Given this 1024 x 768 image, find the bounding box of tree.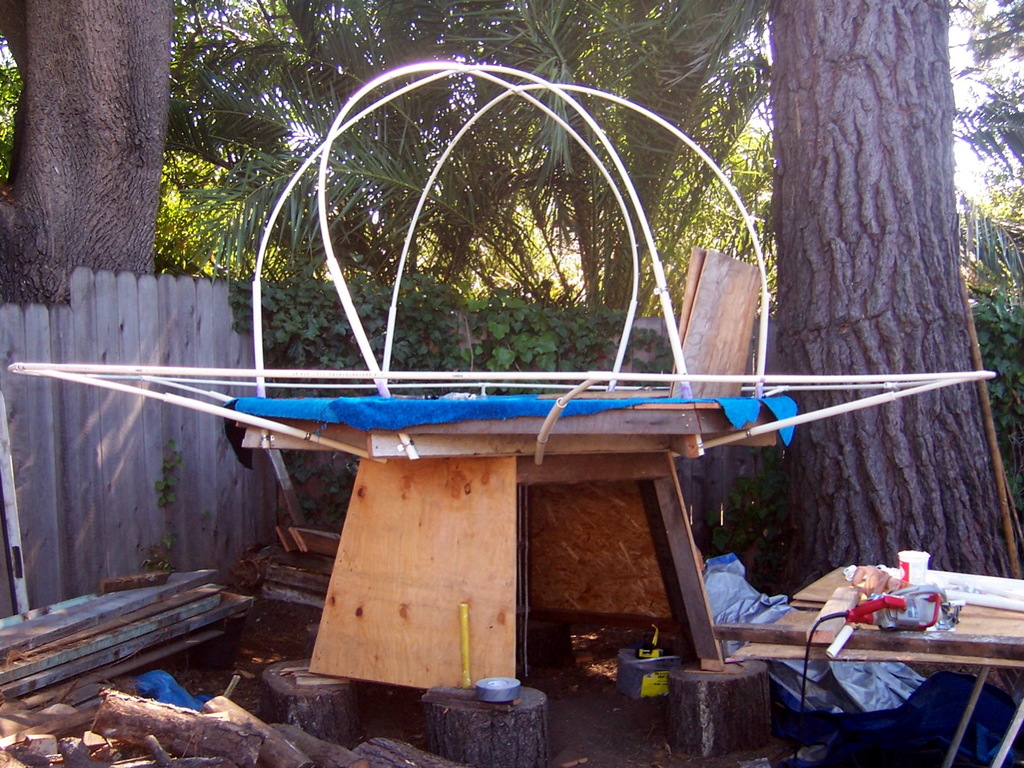
locate(955, 0, 1023, 525).
